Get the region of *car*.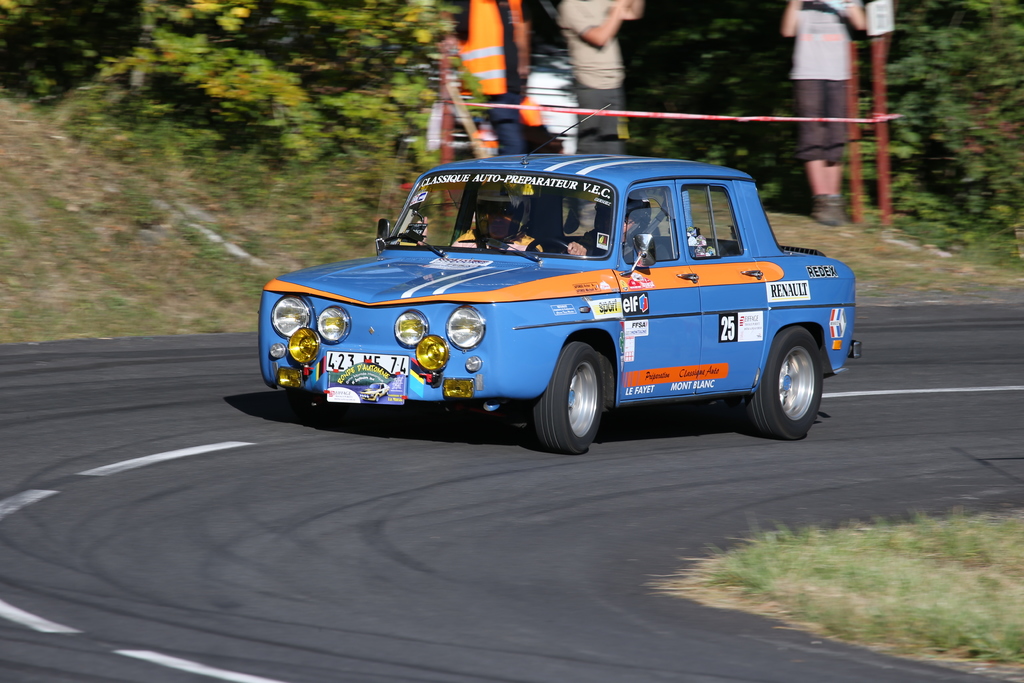
select_region(252, 149, 850, 455).
